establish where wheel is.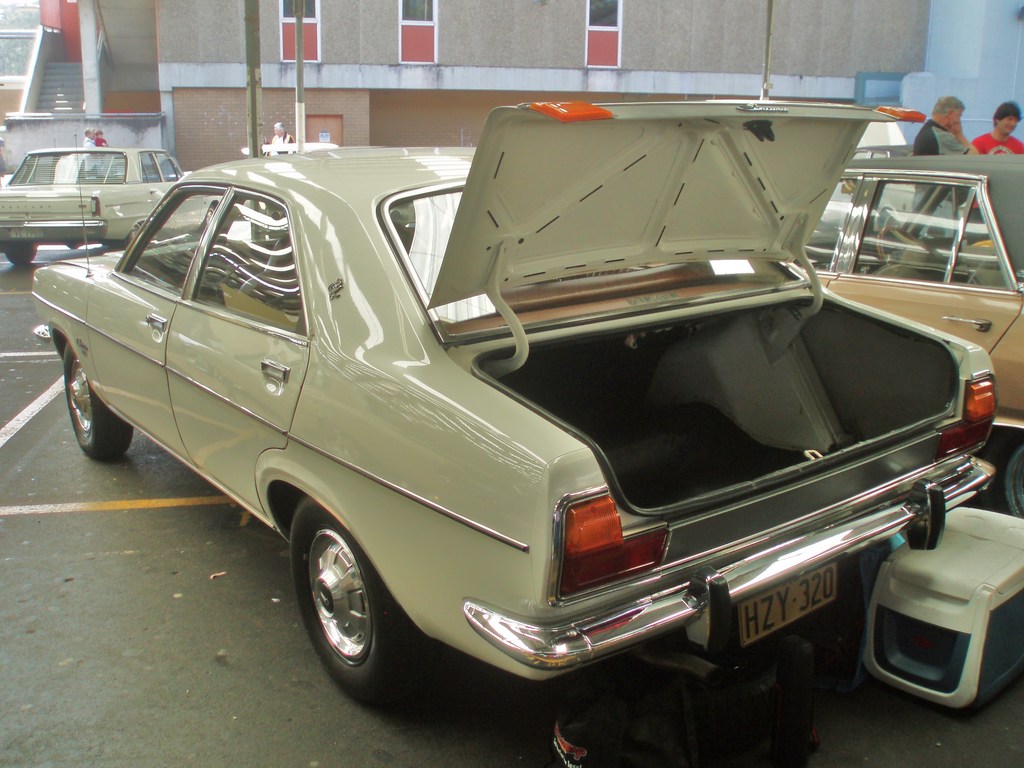
Established at (273, 519, 394, 688).
